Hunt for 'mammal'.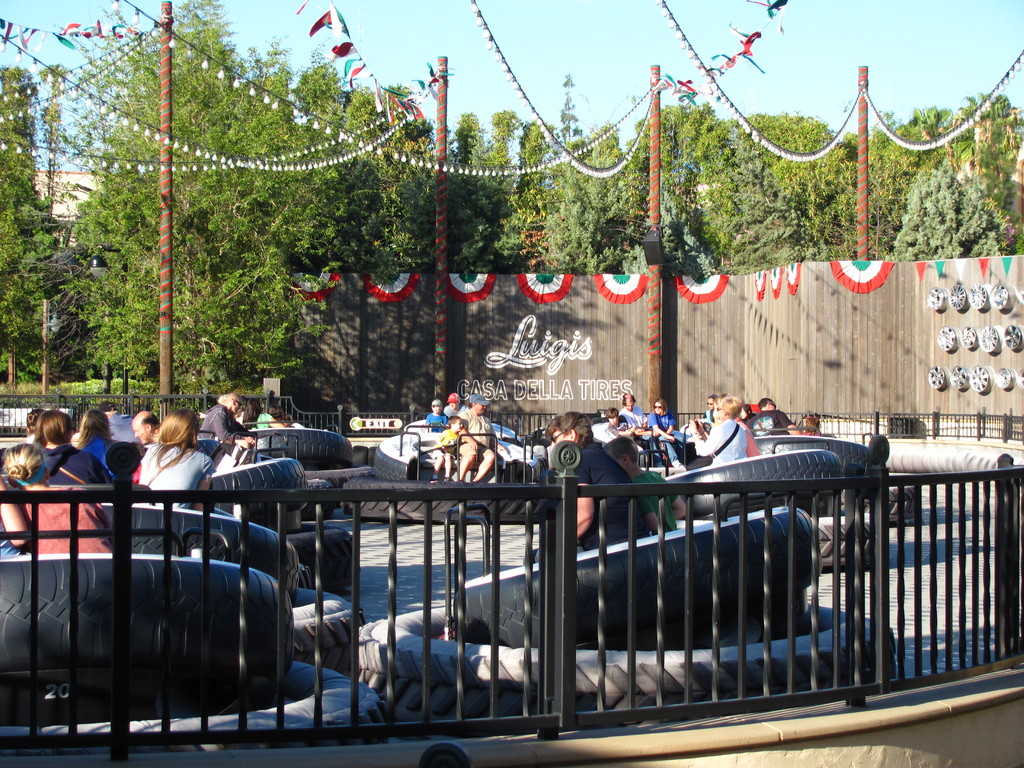
Hunted down at box=[747, 398, 800, 438].
